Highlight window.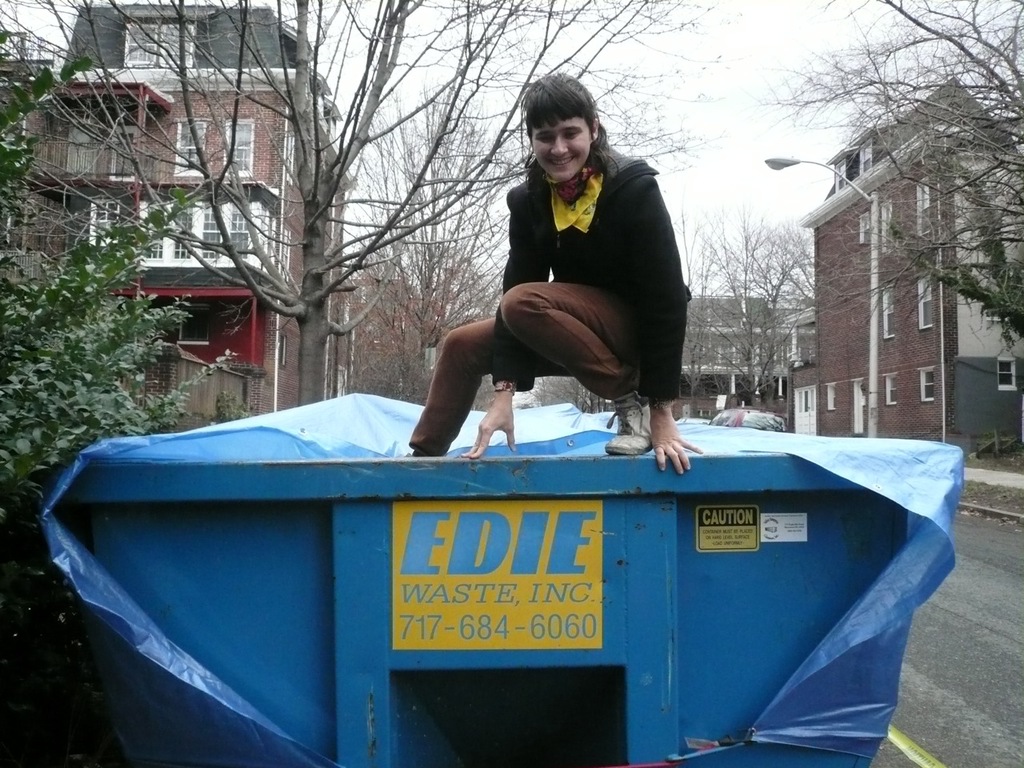
Highlighted region: select_region(174, 117, 254, 175).
